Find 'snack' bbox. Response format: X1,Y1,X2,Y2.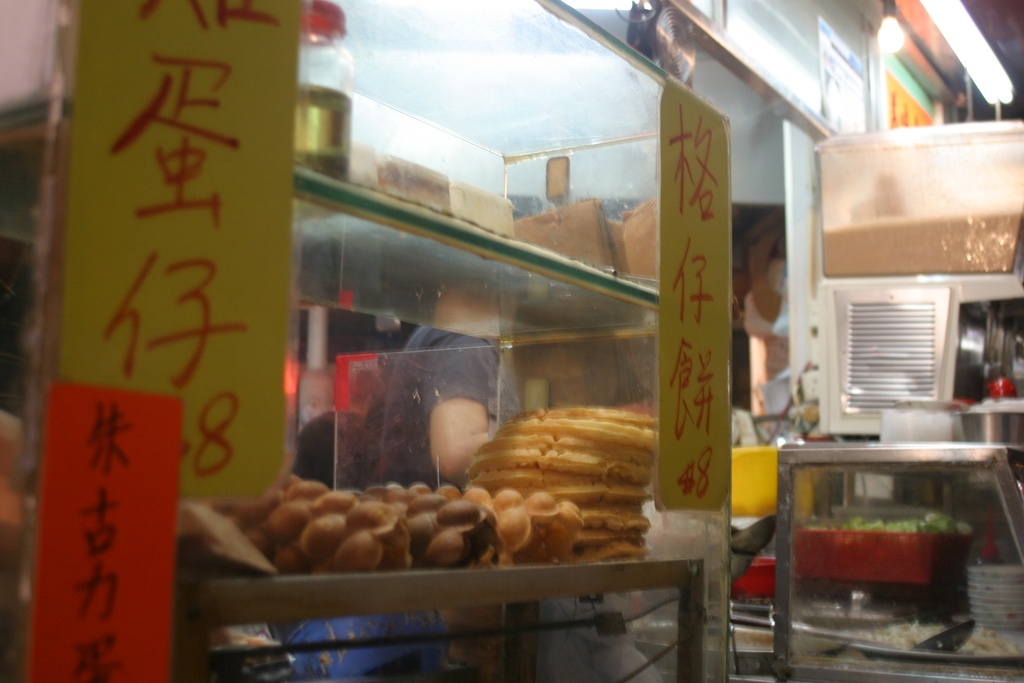
583,529,661,559.
